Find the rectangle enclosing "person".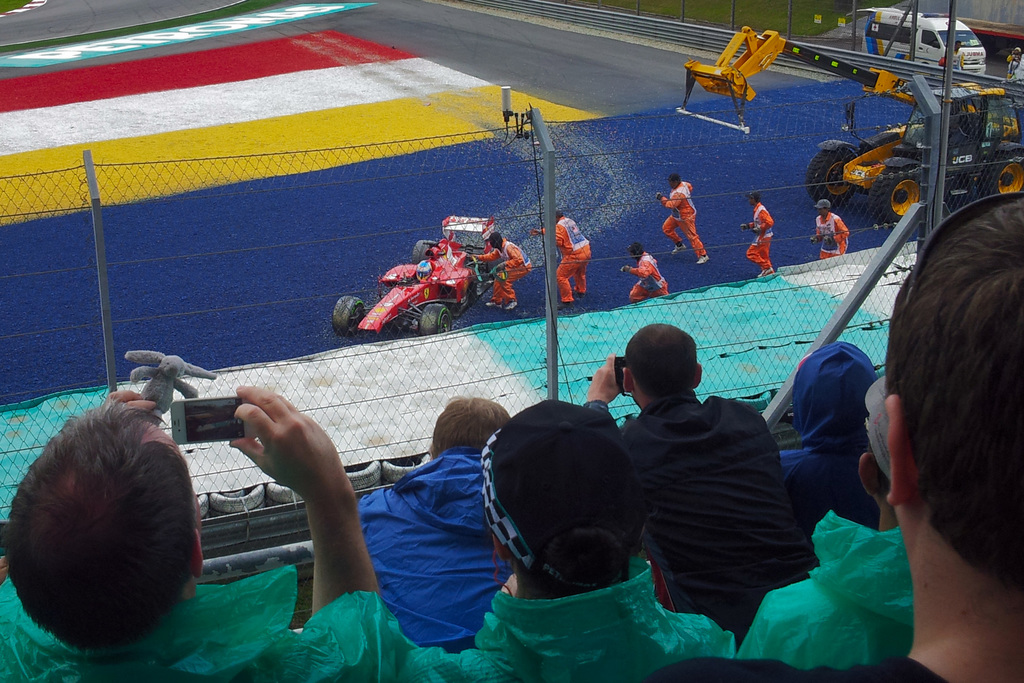
(745,186,775,274).
